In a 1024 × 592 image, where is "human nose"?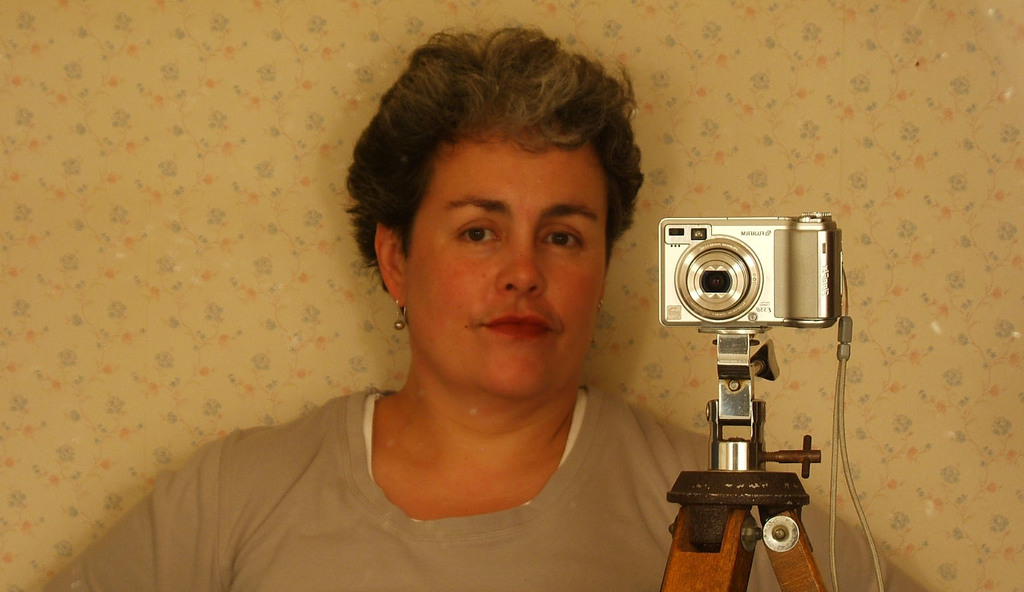
488 228 543 301.
